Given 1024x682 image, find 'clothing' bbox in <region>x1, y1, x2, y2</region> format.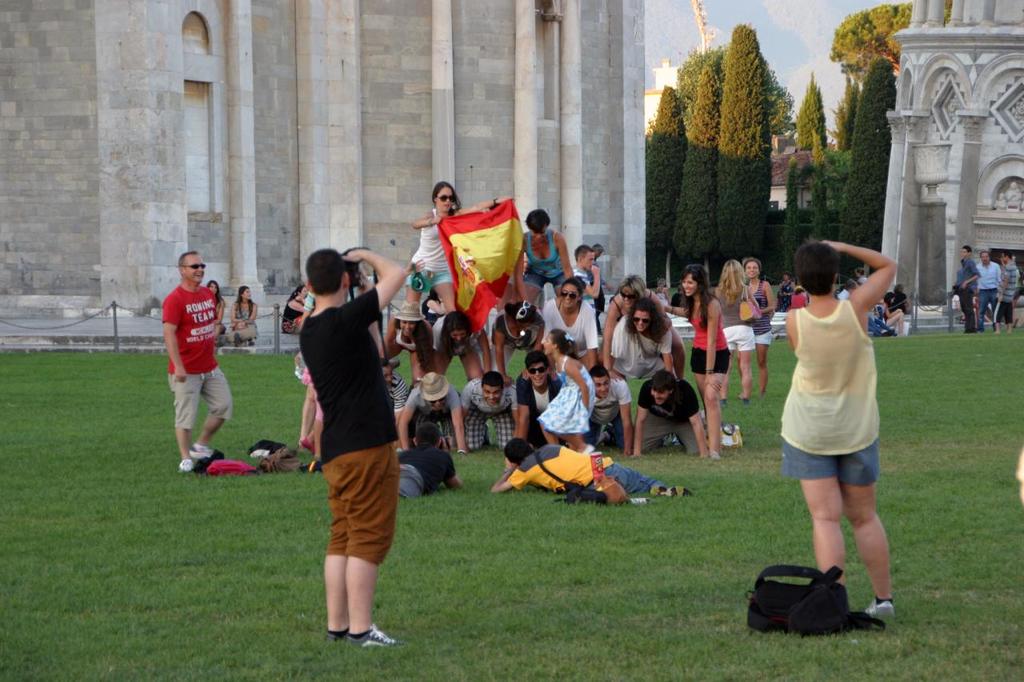
<region>290, 247, 406, 628</region>.
